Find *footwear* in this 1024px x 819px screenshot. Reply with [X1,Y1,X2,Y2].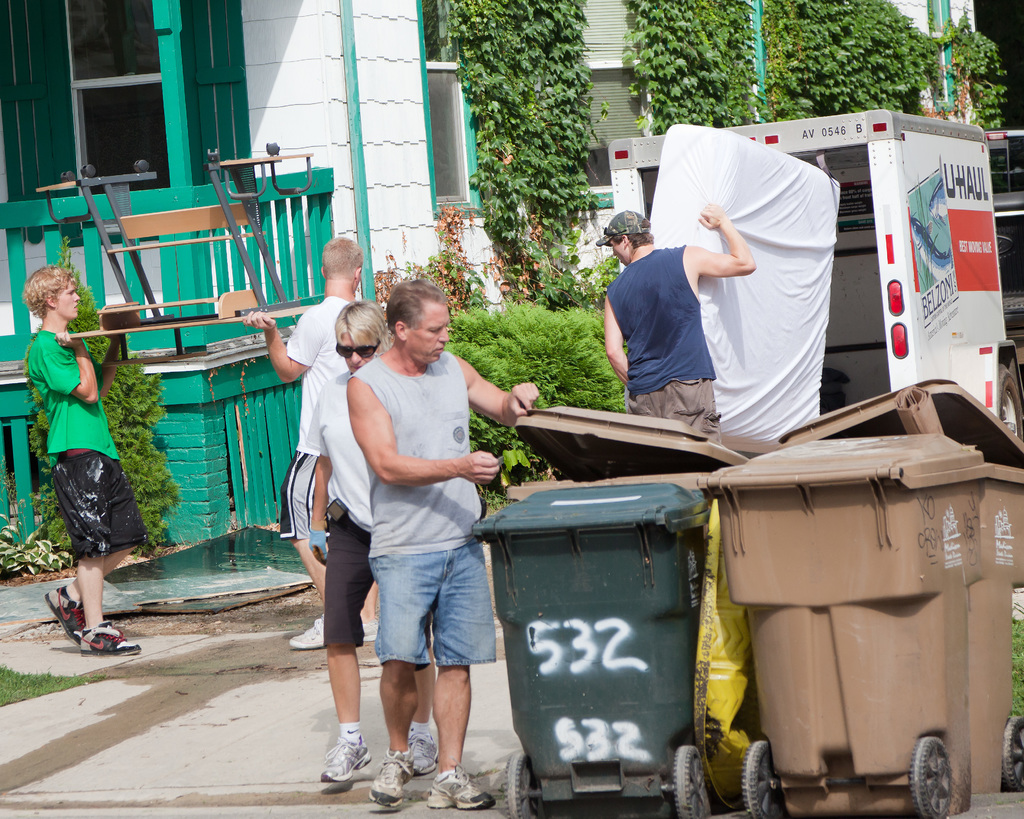
[285,613,328,646].
